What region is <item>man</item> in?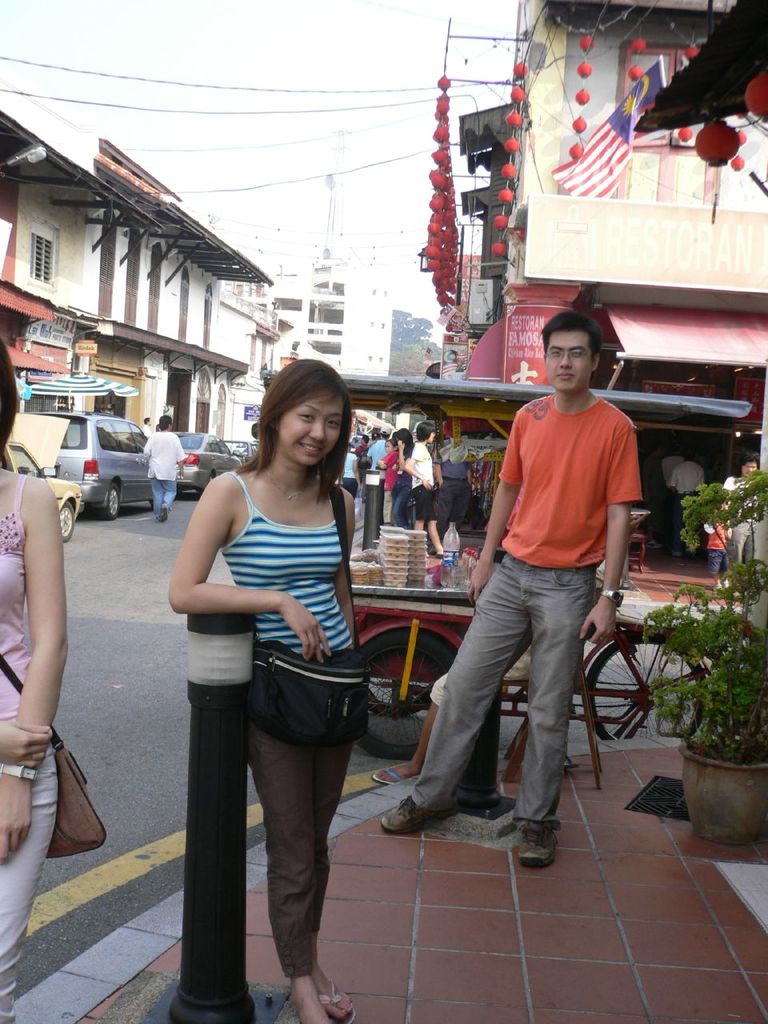
[142,413,183,515].
